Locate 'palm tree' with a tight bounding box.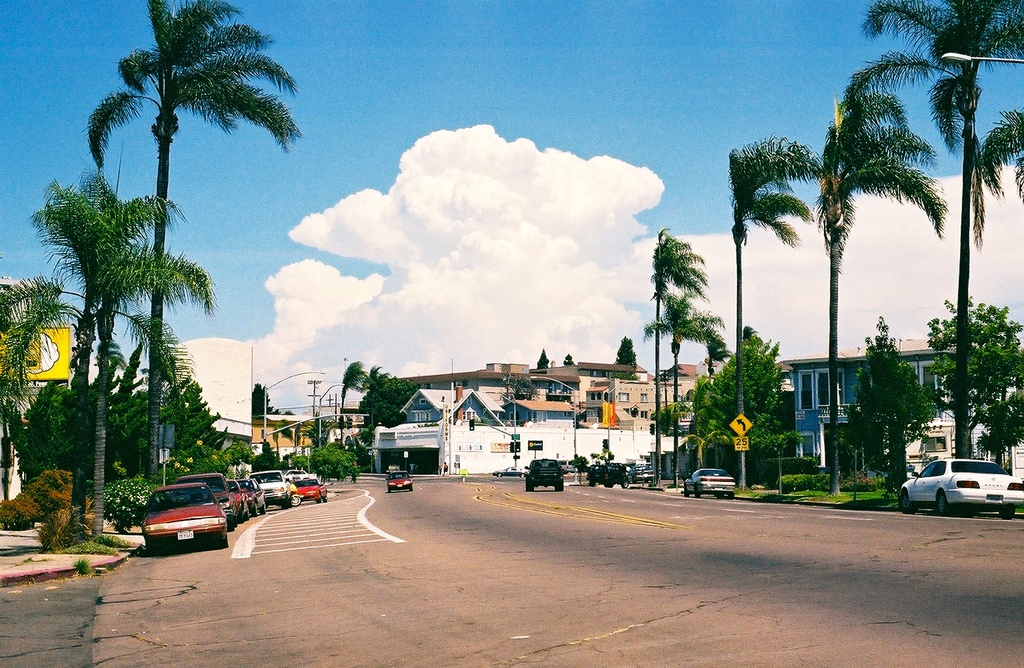
crop(85, 0, 303, 489).
